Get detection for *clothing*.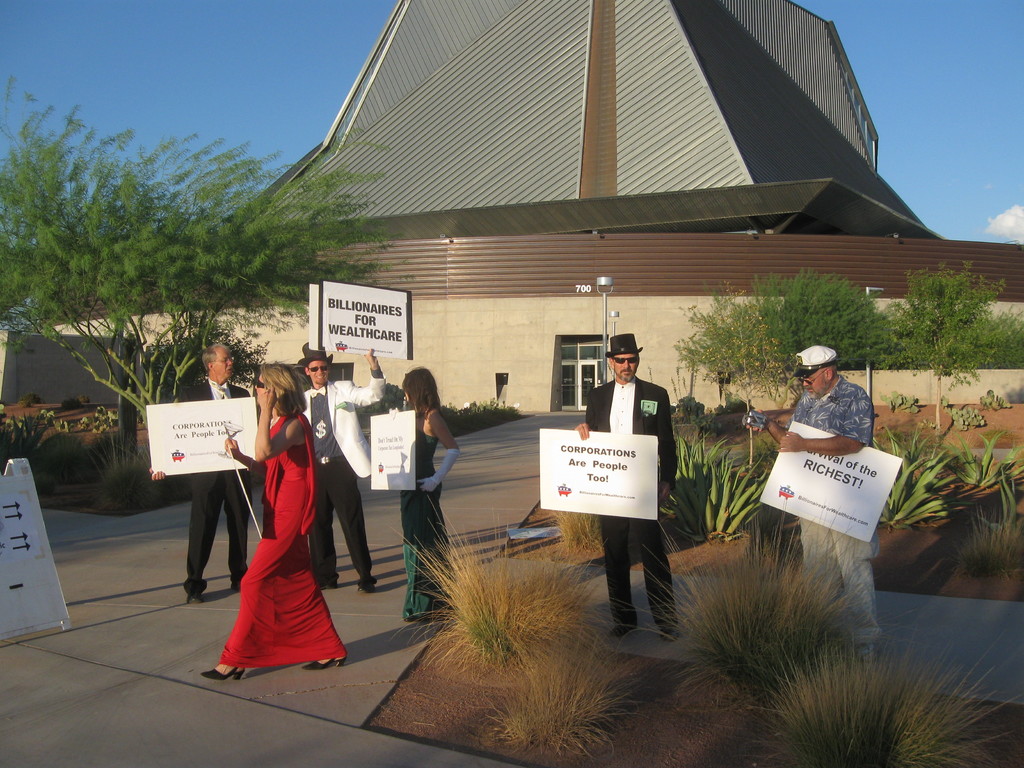
Detection: [x1=179, y1=376, x2=252, y2=596].
